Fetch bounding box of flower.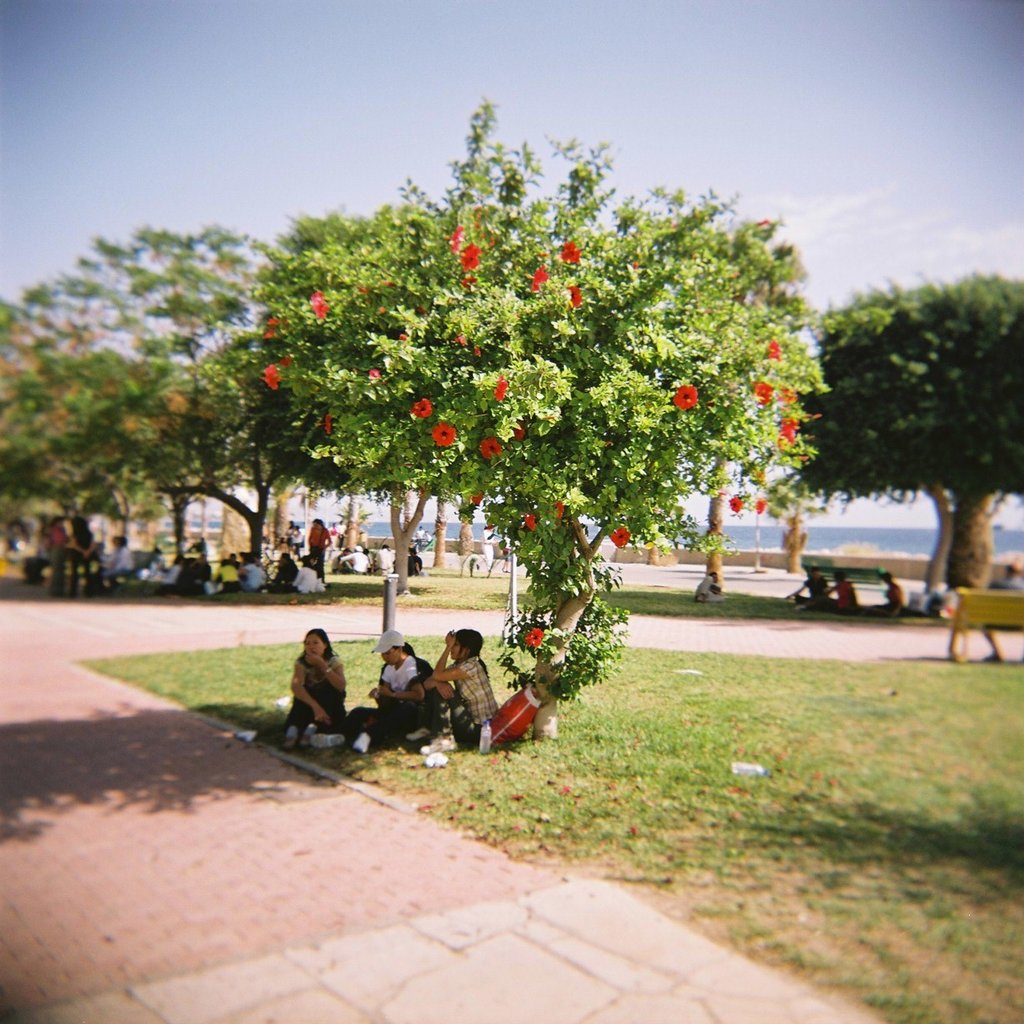
Bbox: 457/241/479/270.
